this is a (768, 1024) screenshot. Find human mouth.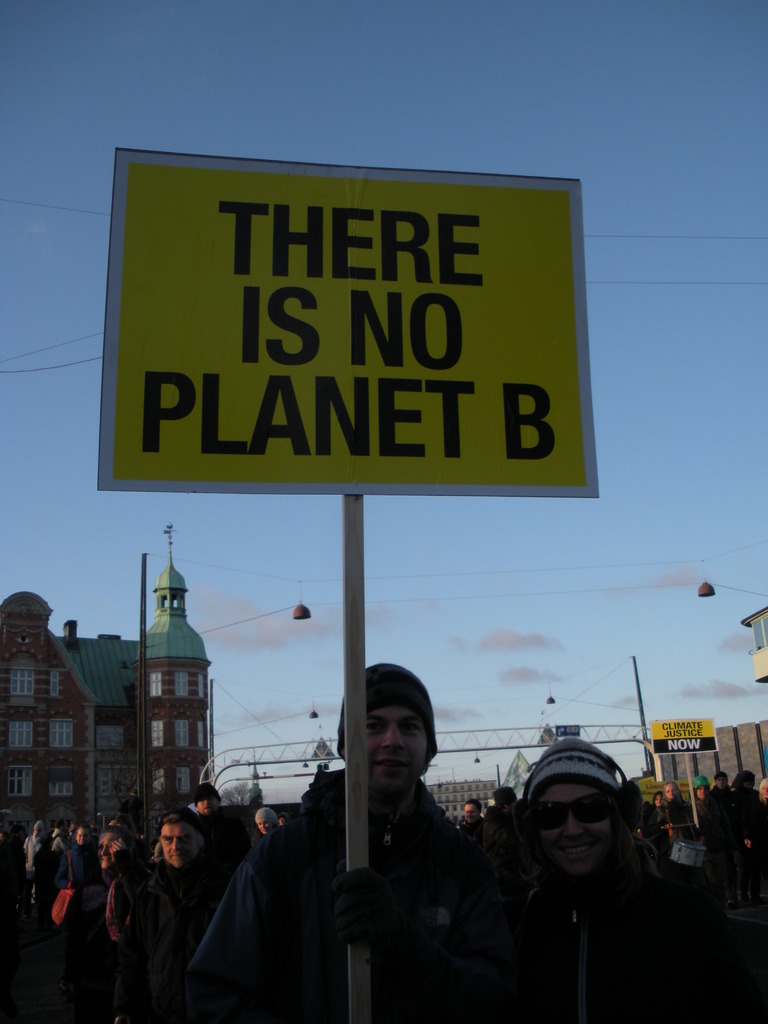
Bounding box: [259,826,268,833].
